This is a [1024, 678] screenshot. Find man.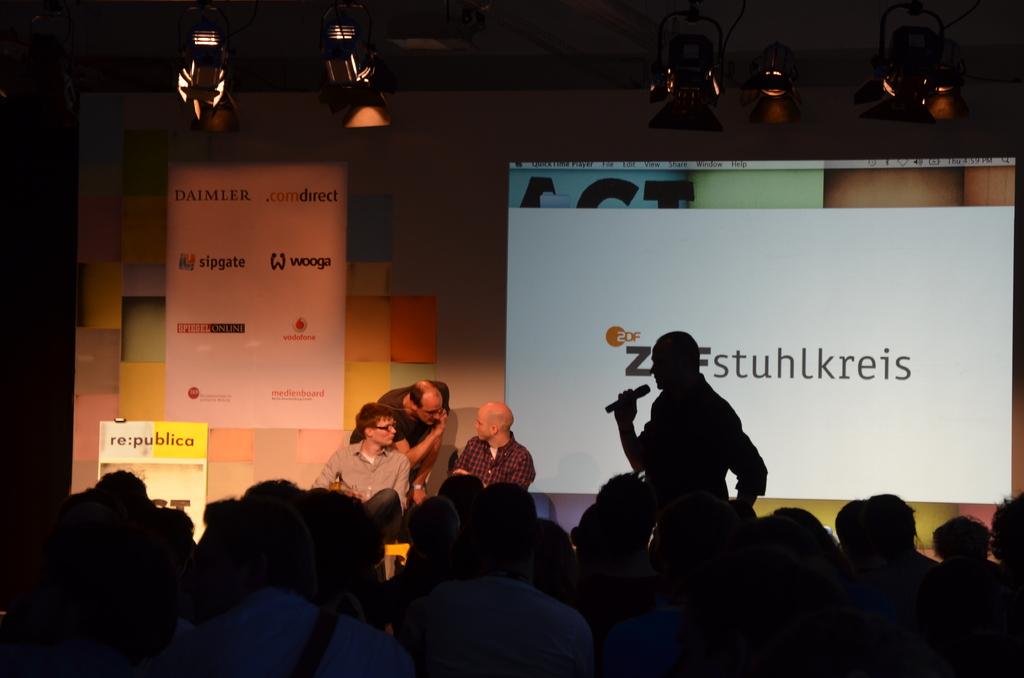
Bounding box: 604, 332, 766, 506.
